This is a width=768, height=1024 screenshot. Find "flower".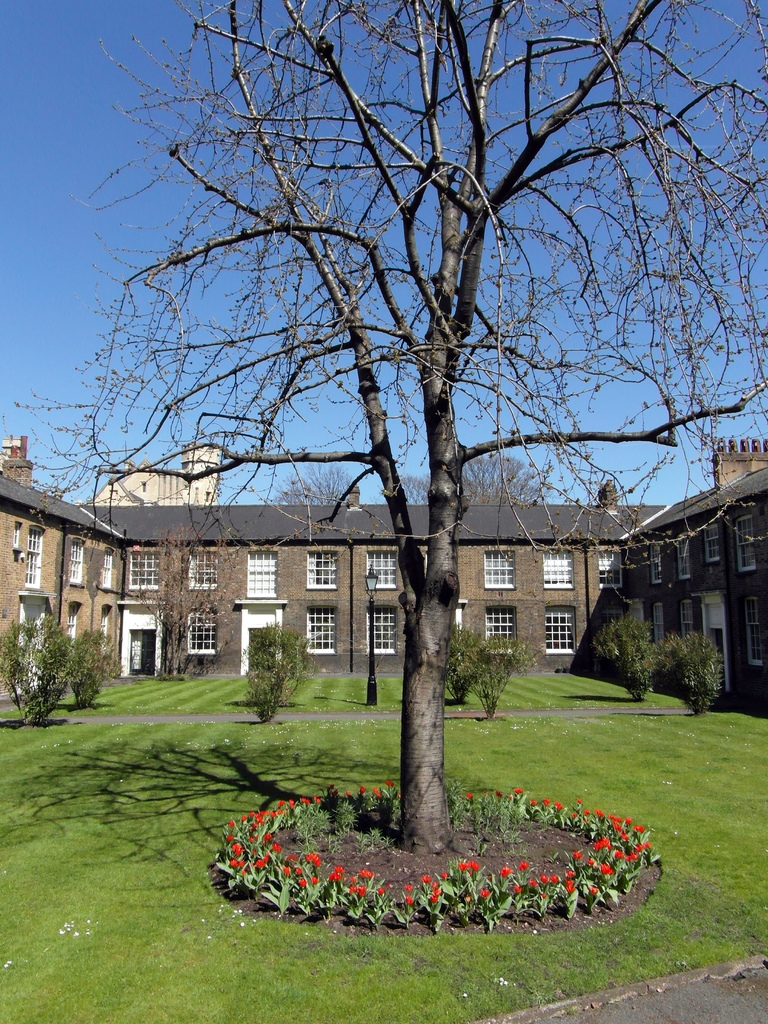
Bounding box: left=552, top=874, right=562, bottom=883.
